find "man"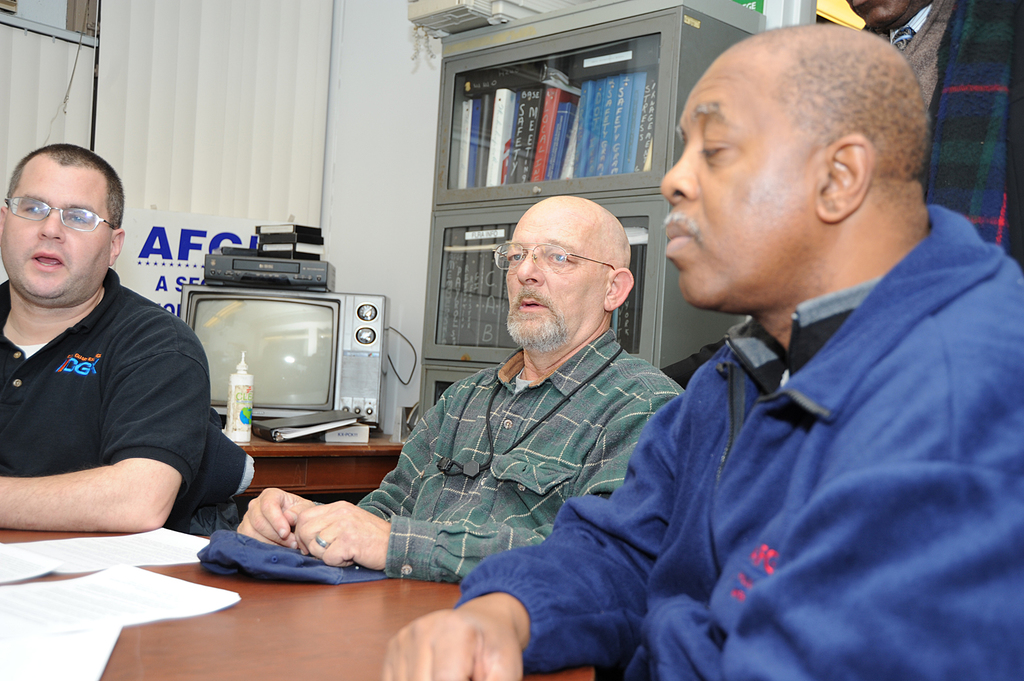
box(236, 191, 693, 580)
